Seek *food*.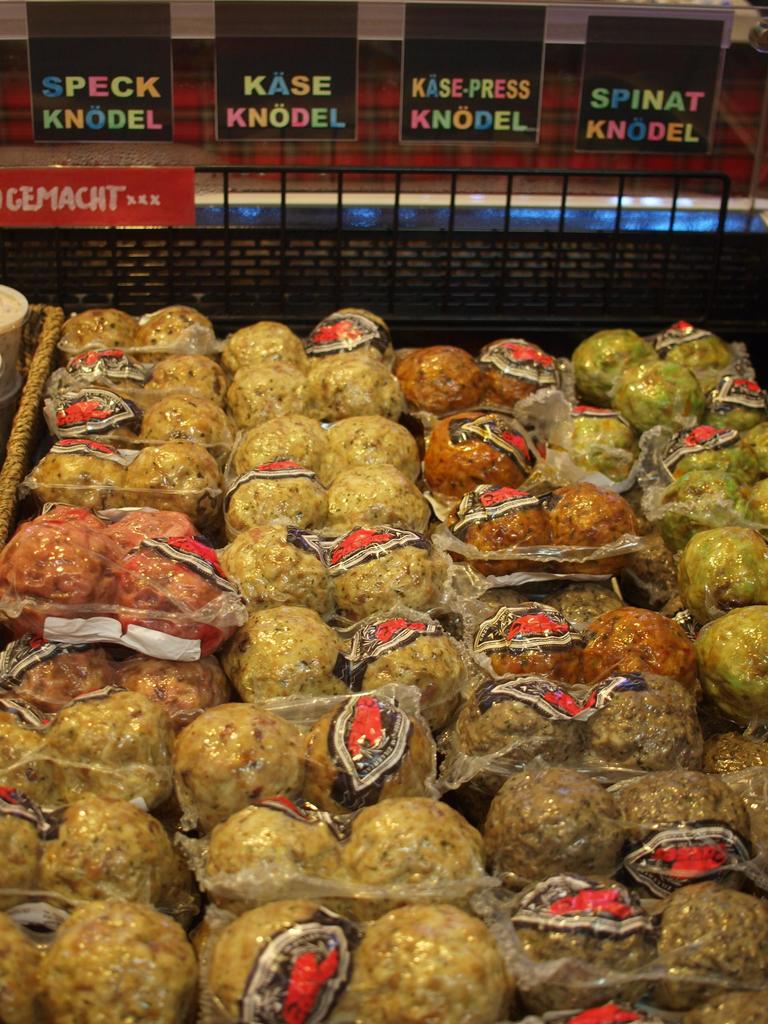
bbox(668, 442, 744, 483).
